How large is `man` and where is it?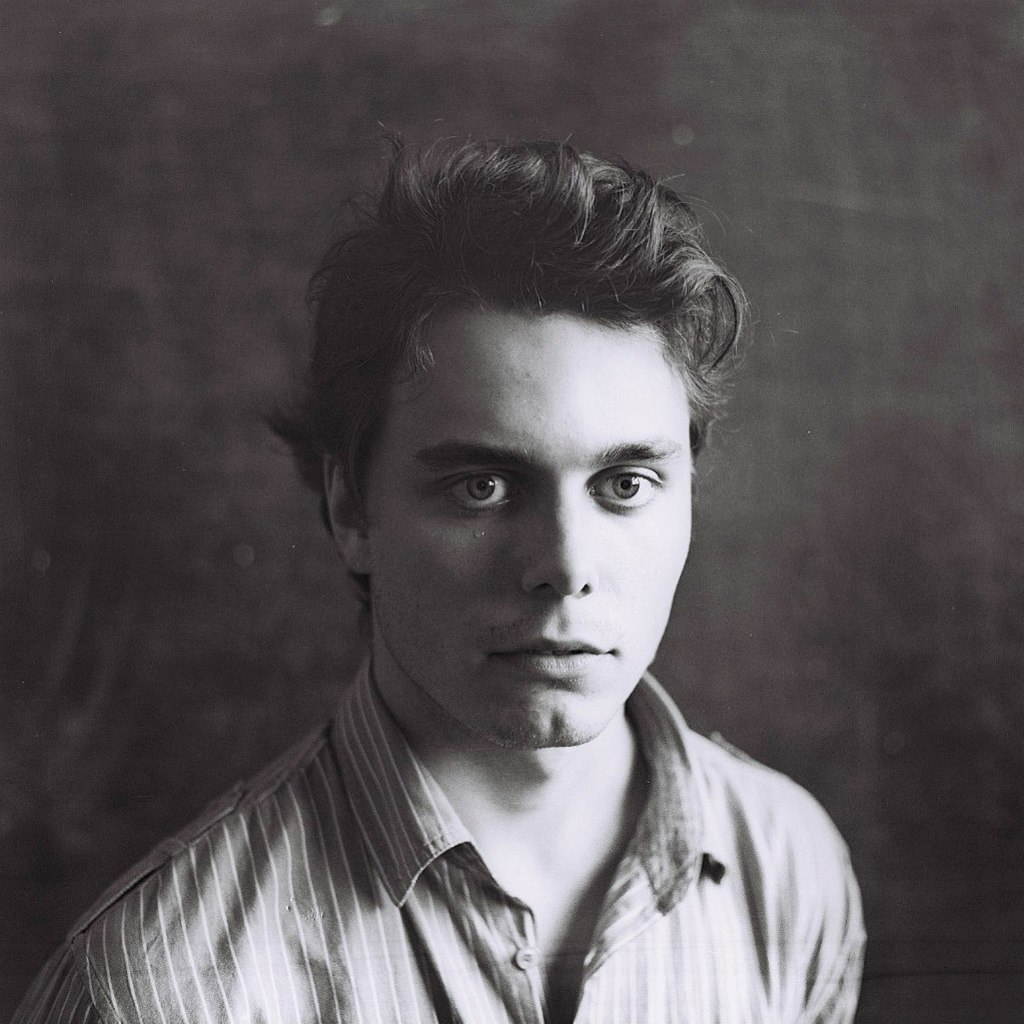
Bounding box: 5:133:946:995.
